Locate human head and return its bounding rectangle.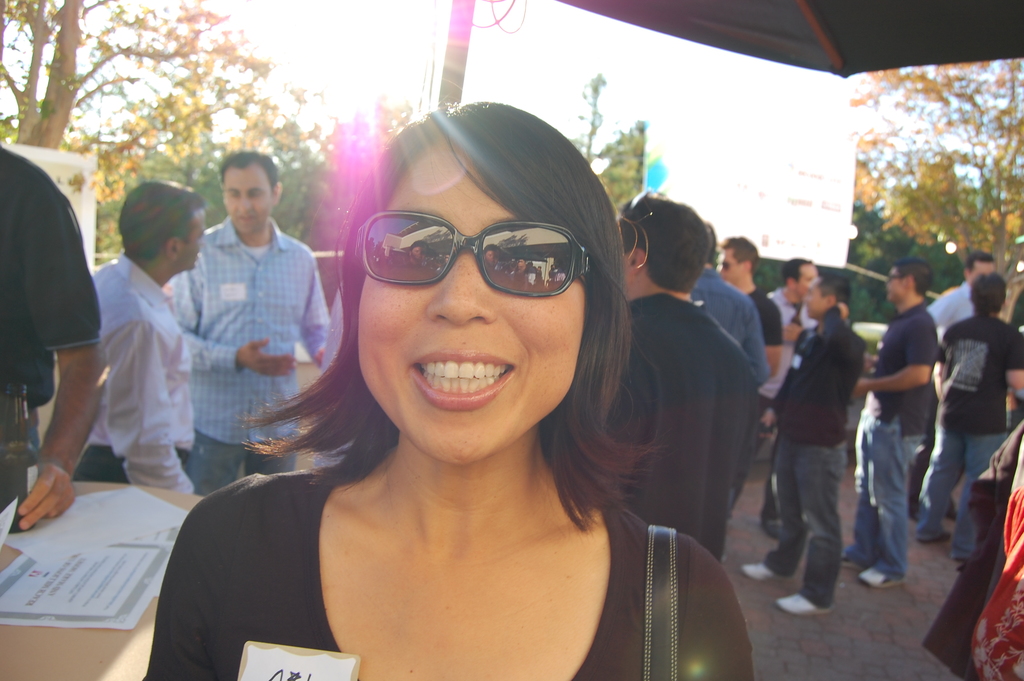
select_region(883, 261, 934, 299).
